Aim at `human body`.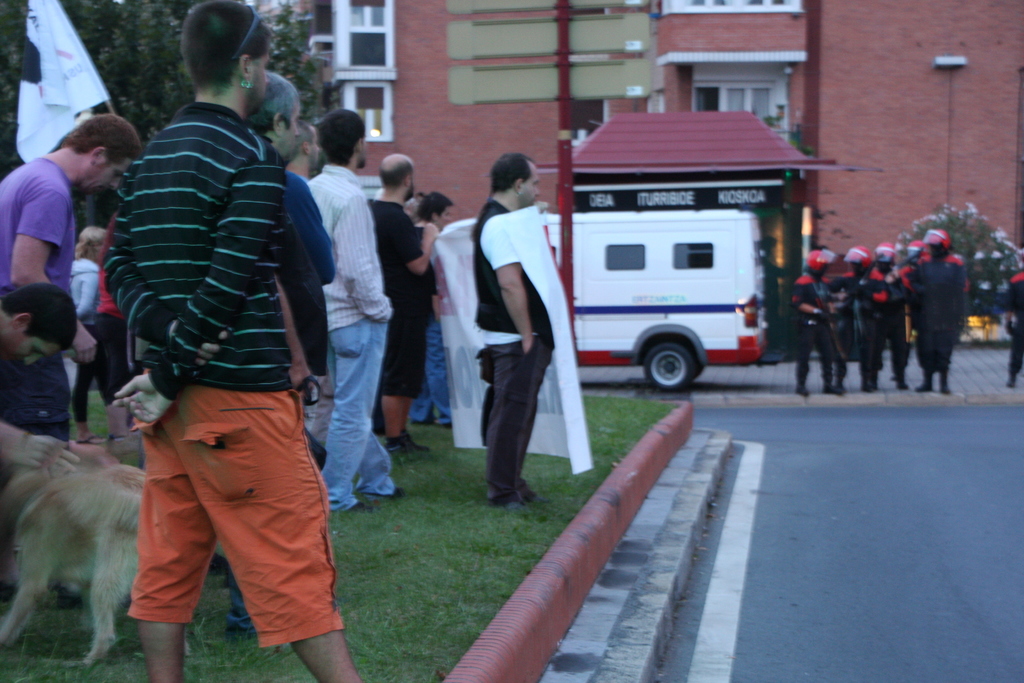
Aimed at crop(0, 413, 76, 475).
